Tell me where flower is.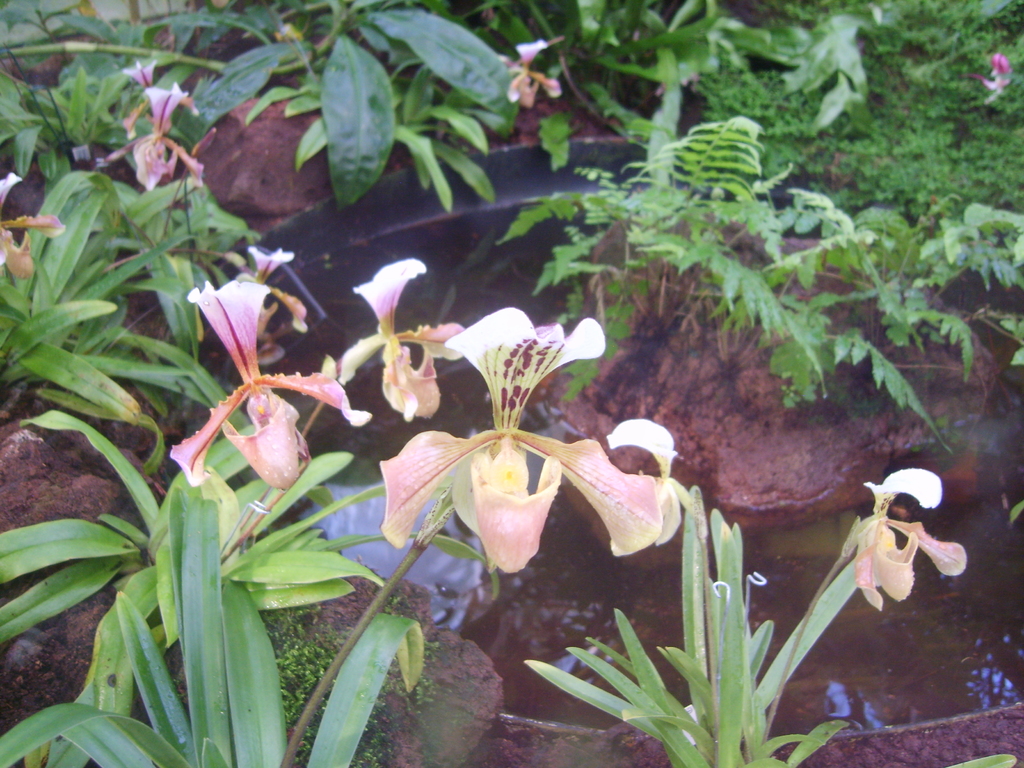
flower is at Rect(119, 54, 159, 94).
